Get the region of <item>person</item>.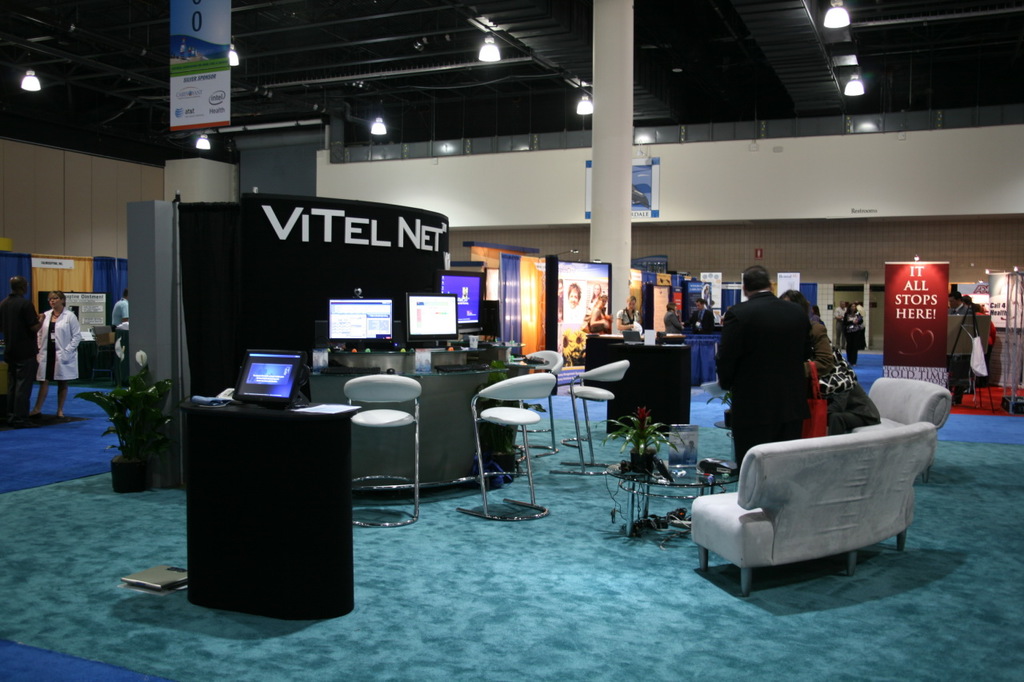
685/299/715/336.
